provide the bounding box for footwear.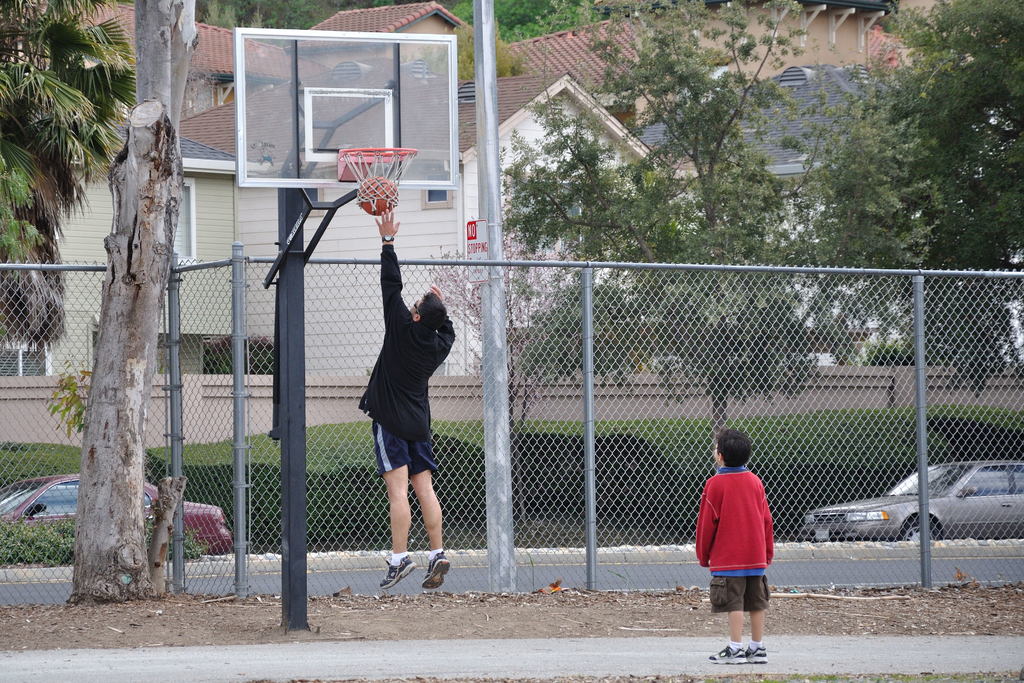
bbox=[374, 554, 420, 592].
